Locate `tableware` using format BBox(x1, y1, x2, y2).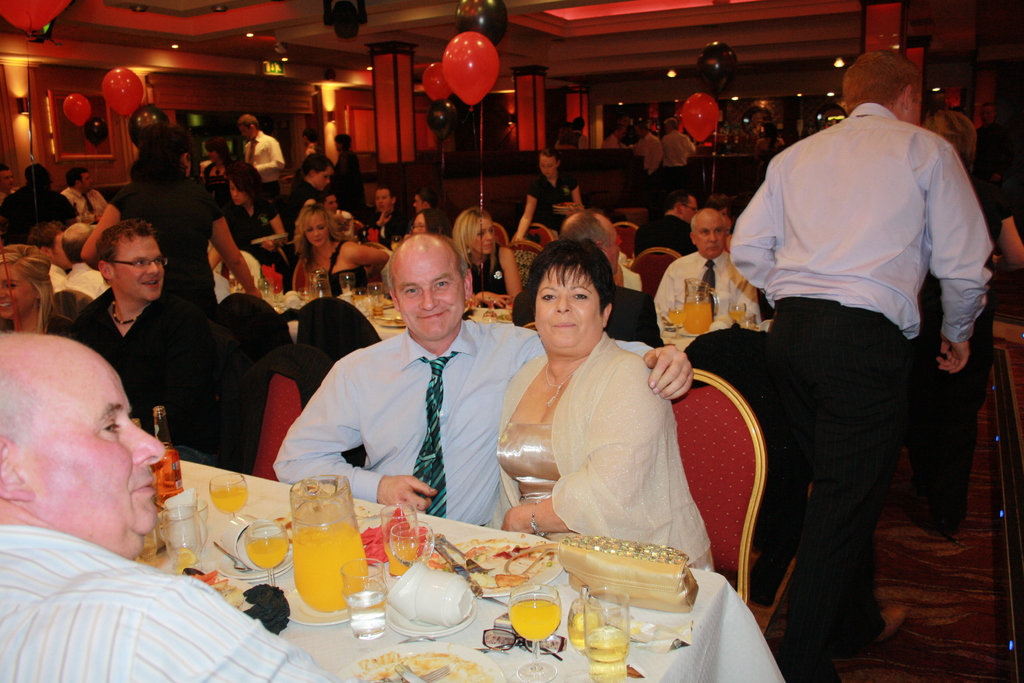
BBox(685, 275, 723, 340).
